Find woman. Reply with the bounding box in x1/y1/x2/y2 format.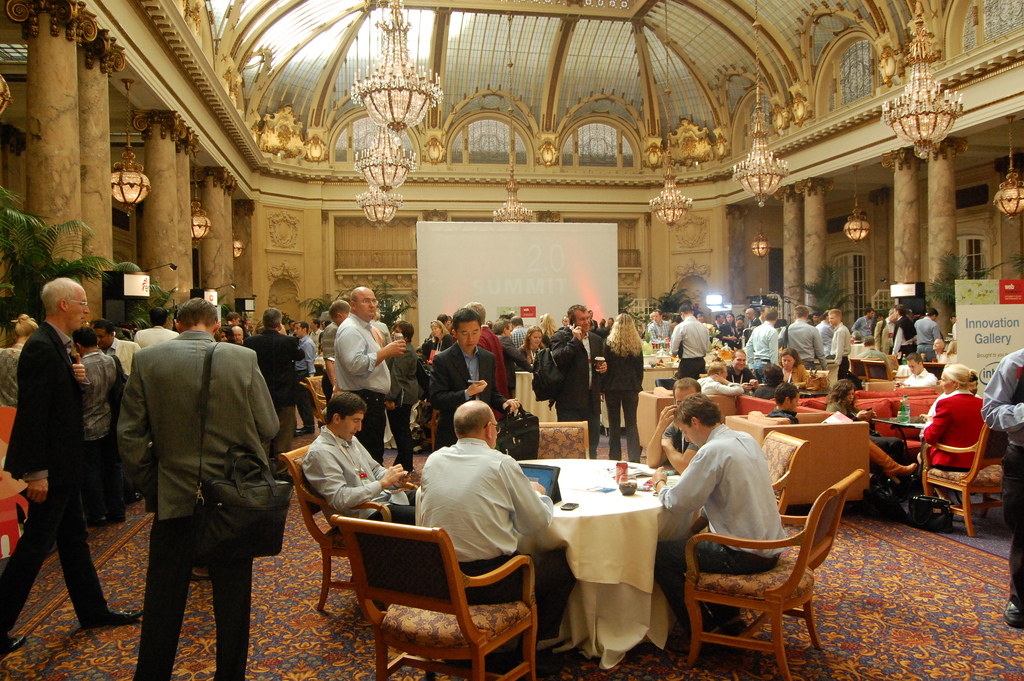
915/361/991/512.
